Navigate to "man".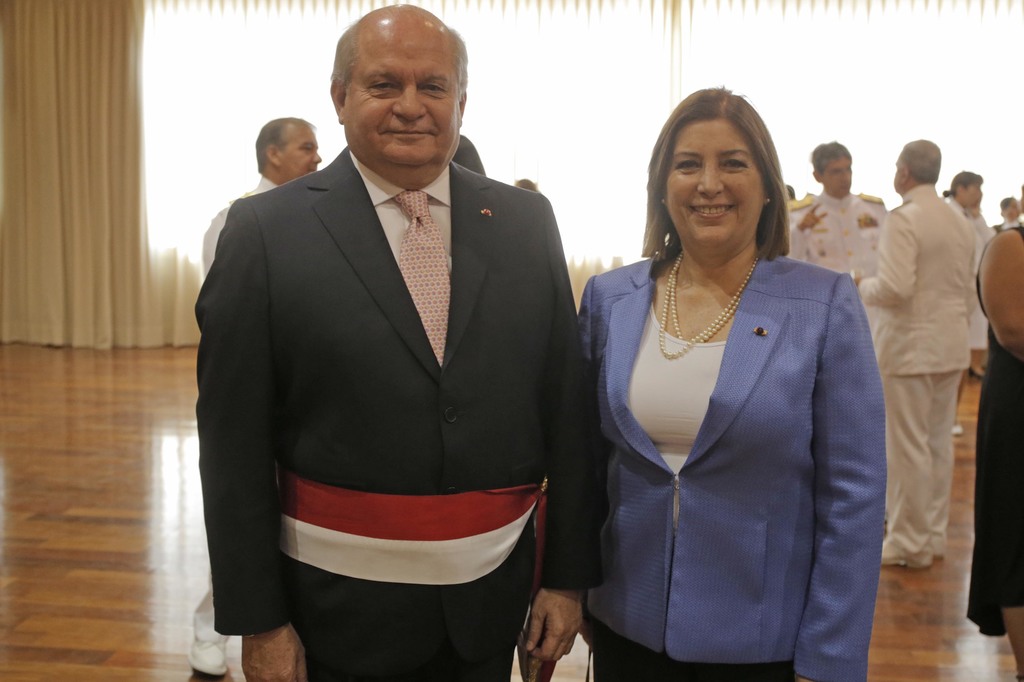
Navigation target: box(181, 7, 599, 678).
